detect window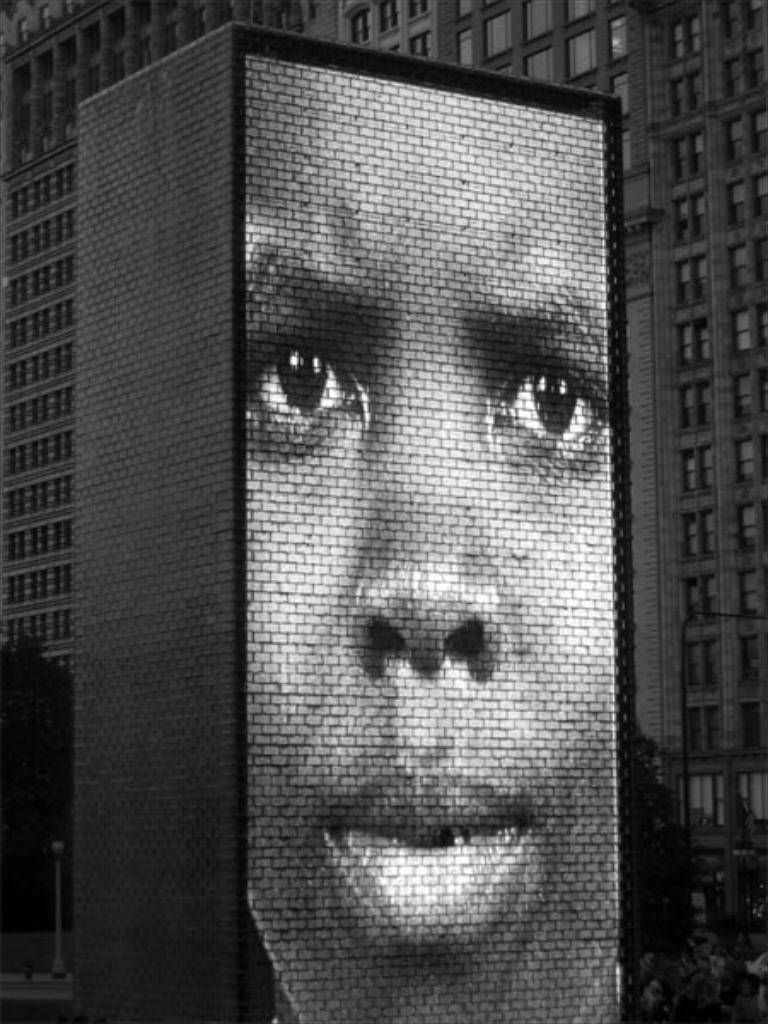
0:616:20:654
